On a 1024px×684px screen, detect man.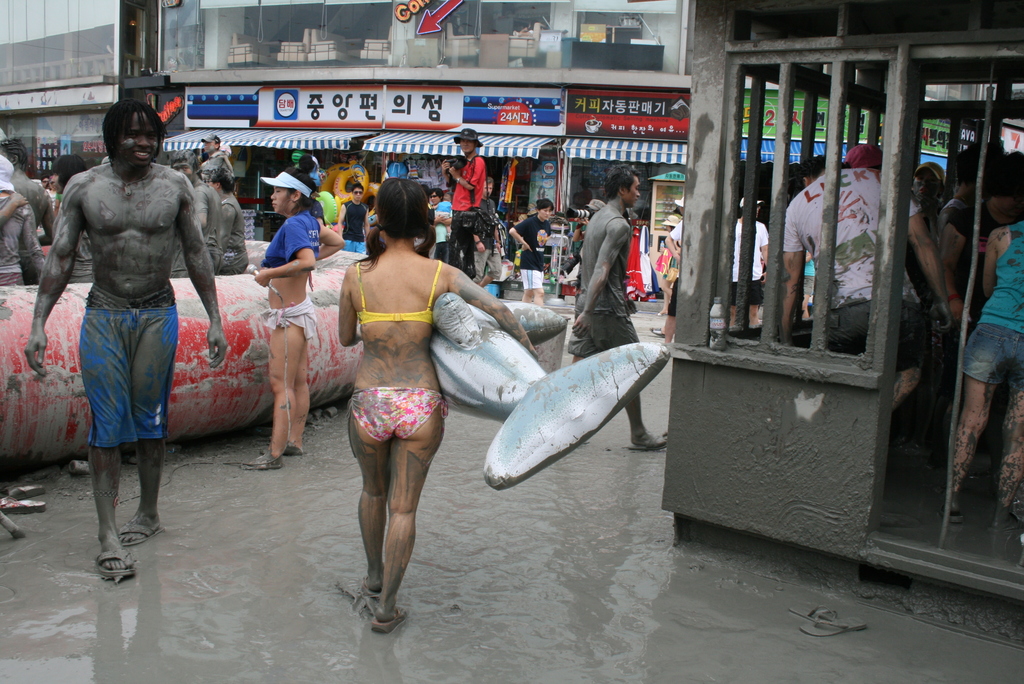
bbox=[772, 154, 977, 406].
